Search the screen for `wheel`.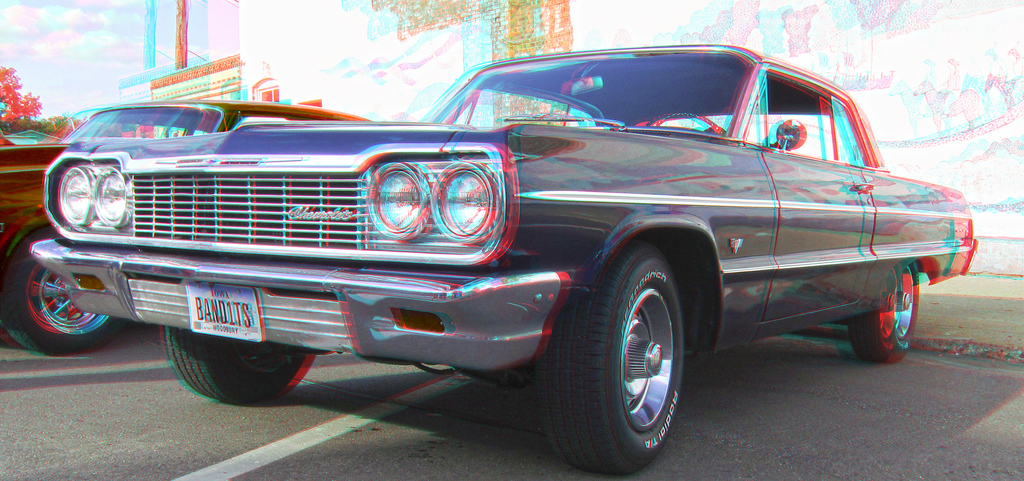
Found at box=[166, 326, 307, 404].
